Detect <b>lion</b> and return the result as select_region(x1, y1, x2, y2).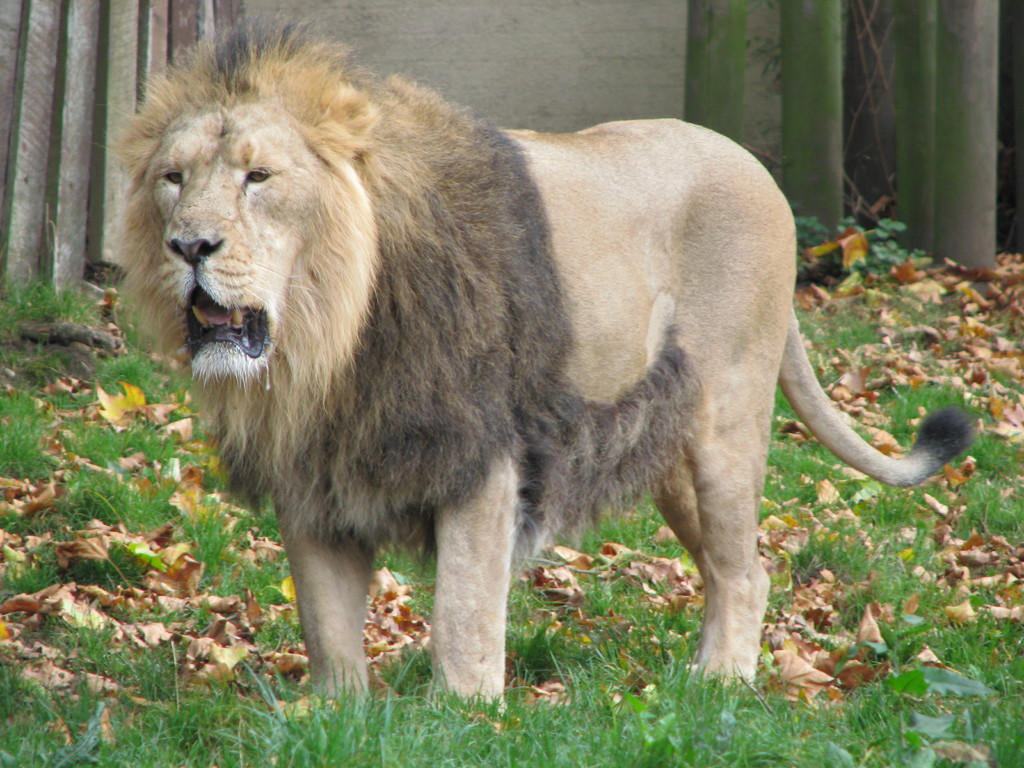
select_region(86, 7, 975, 735).
